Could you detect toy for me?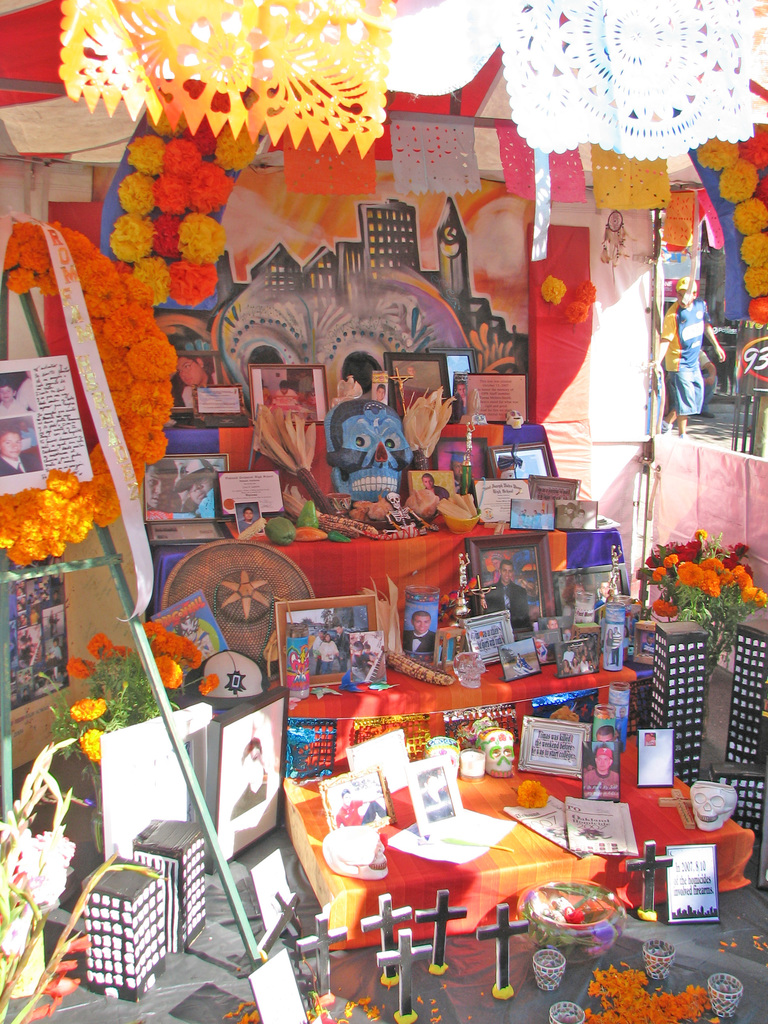
Detection result: [692,781,737,832].
